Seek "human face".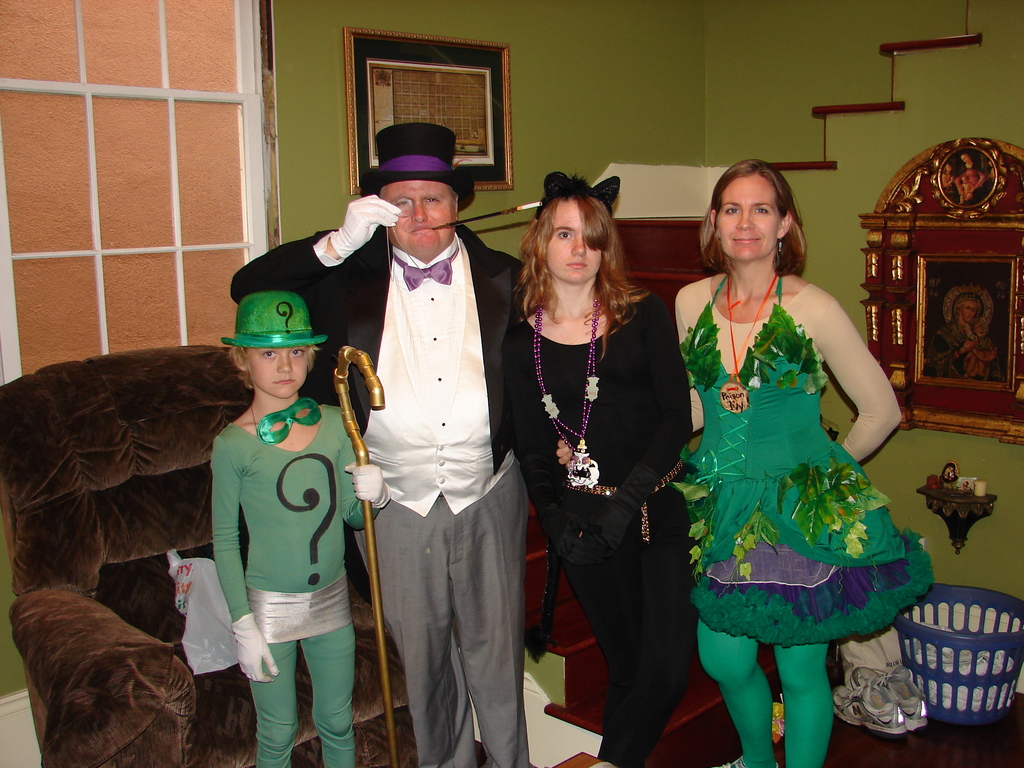
963 157 968 163.
